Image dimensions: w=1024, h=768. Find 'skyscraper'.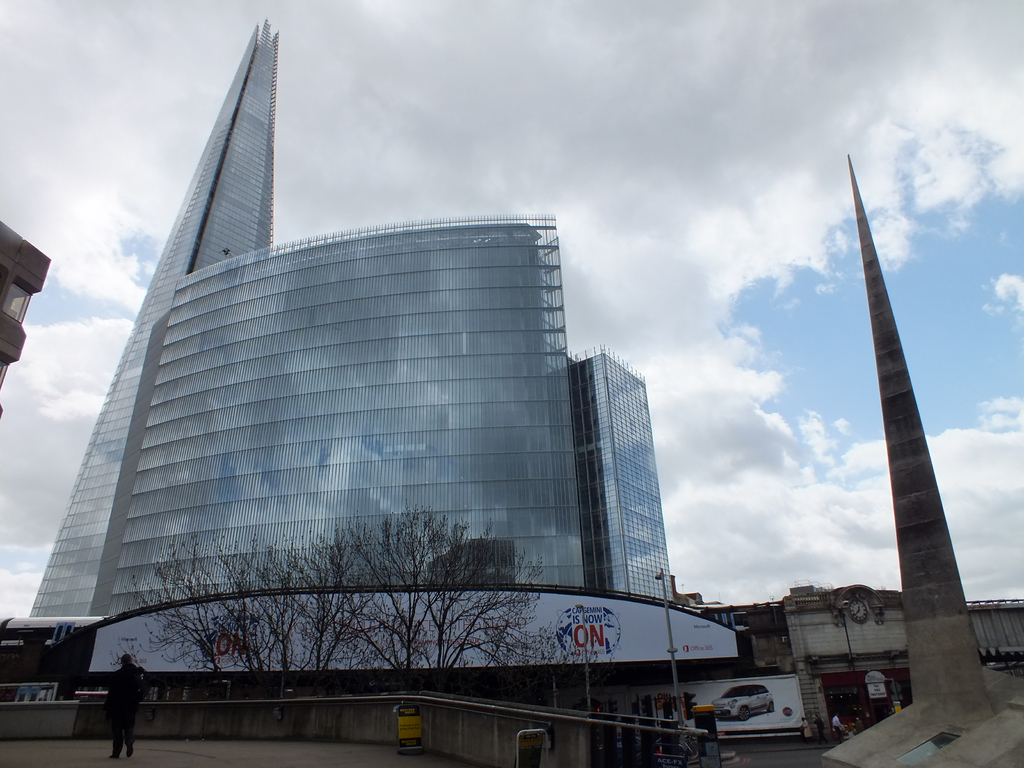
[left=19, top=15, right=776, bottom=689].
